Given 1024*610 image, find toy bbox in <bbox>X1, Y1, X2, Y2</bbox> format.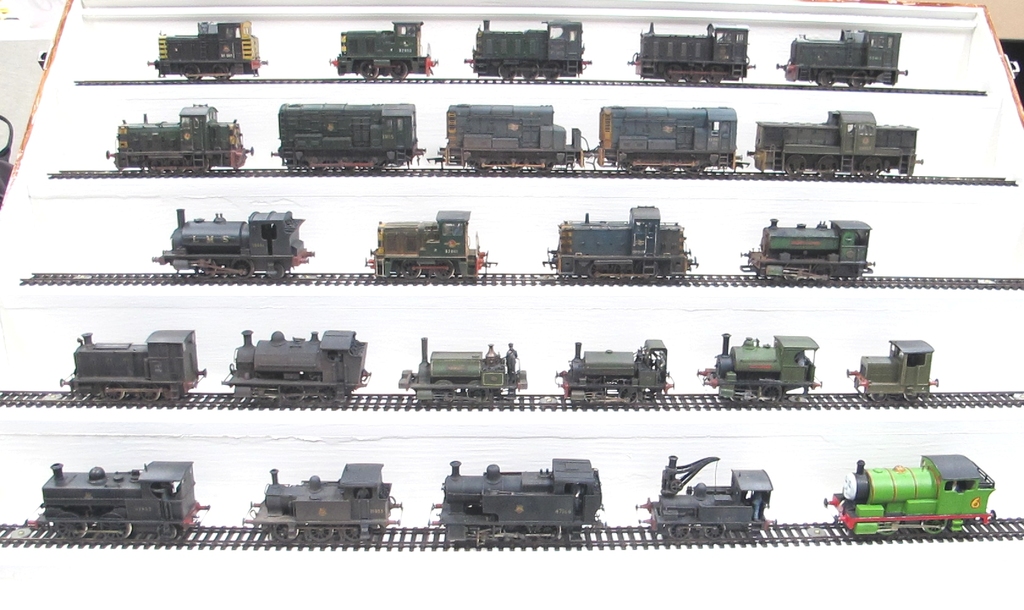
<bbox>0, 390, 1023, 411</bbox>.
